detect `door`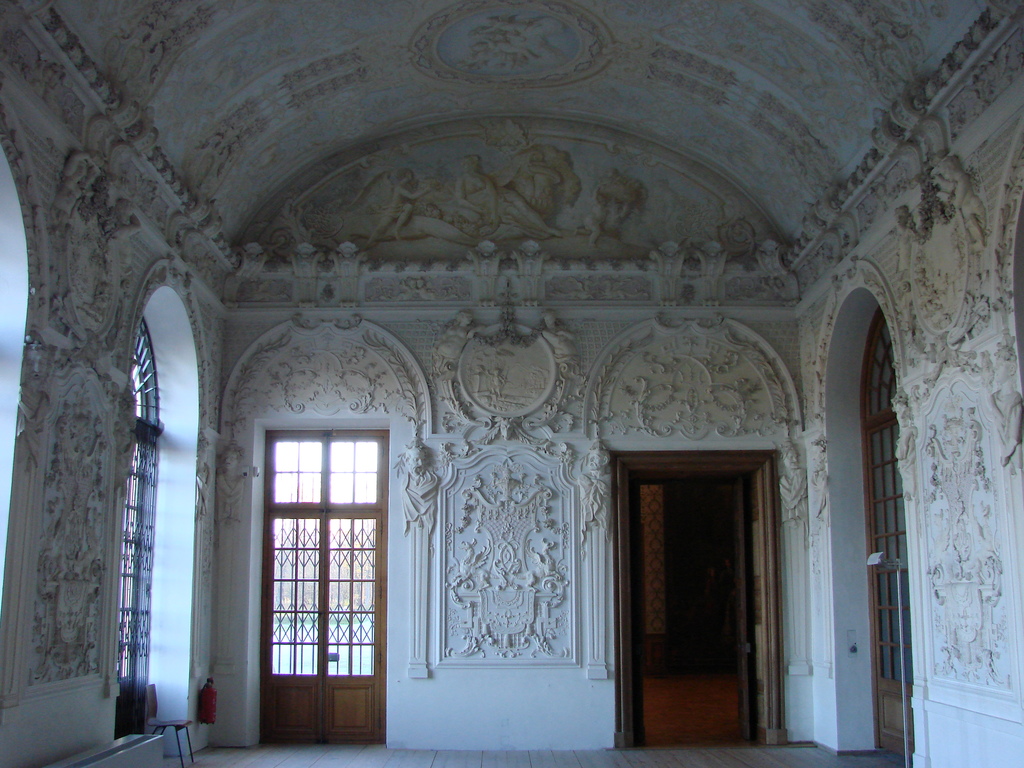
crop(251, 429, 388, 753)
